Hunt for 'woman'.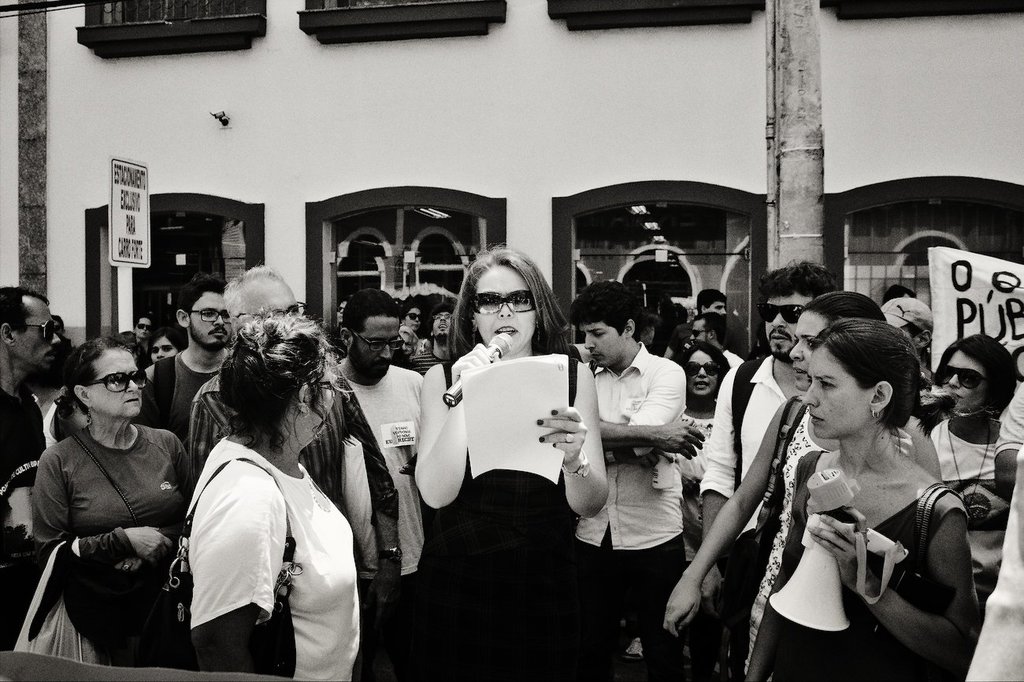
Hunted down at (left=414, top=246, right=605, bottom=681).
